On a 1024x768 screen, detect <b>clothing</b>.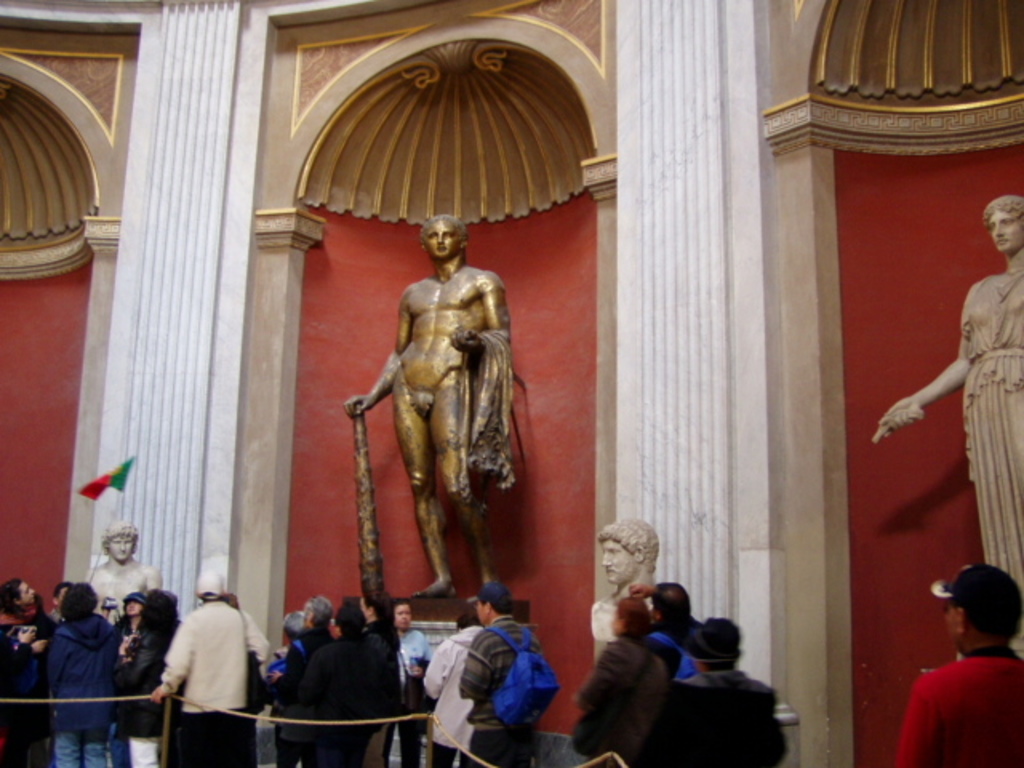
BBox(109, 614, 176, 762).
